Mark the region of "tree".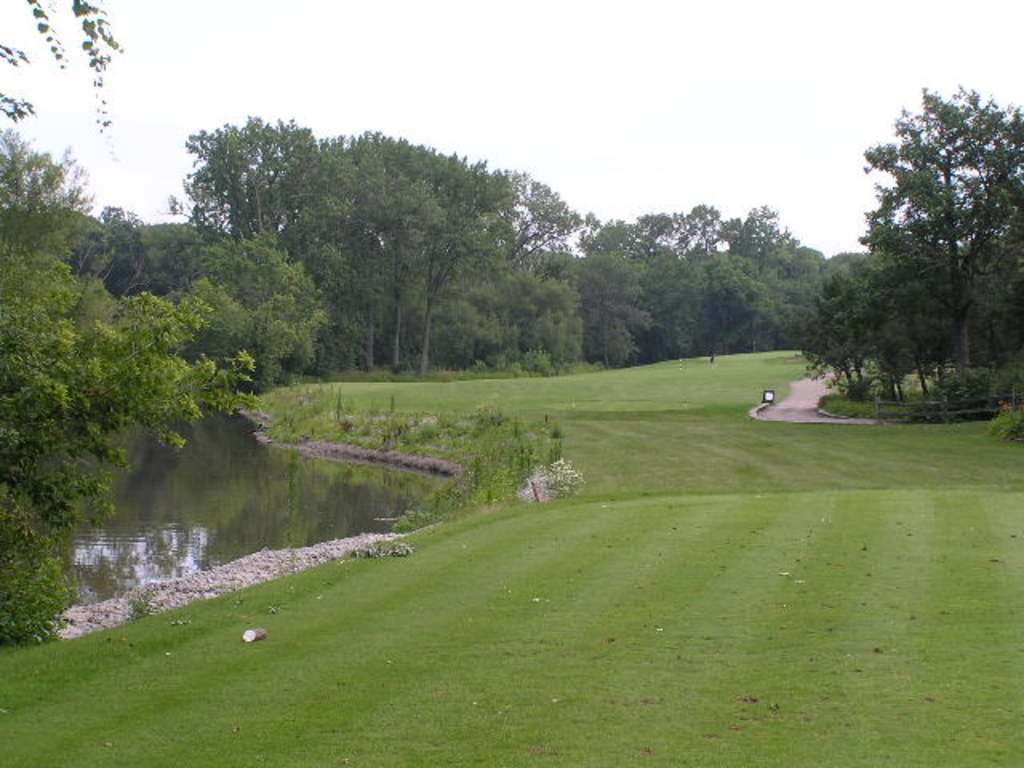
Region: bbox=[0, 125, 96, 267].
